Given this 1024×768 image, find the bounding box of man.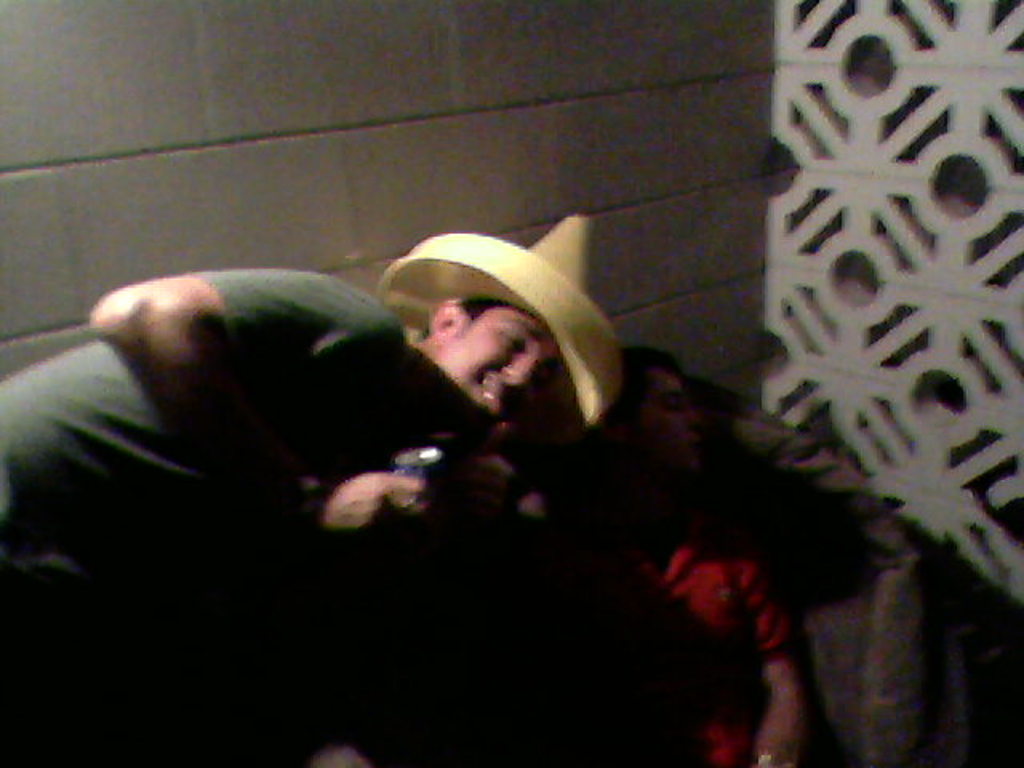
24/240/610/563.
